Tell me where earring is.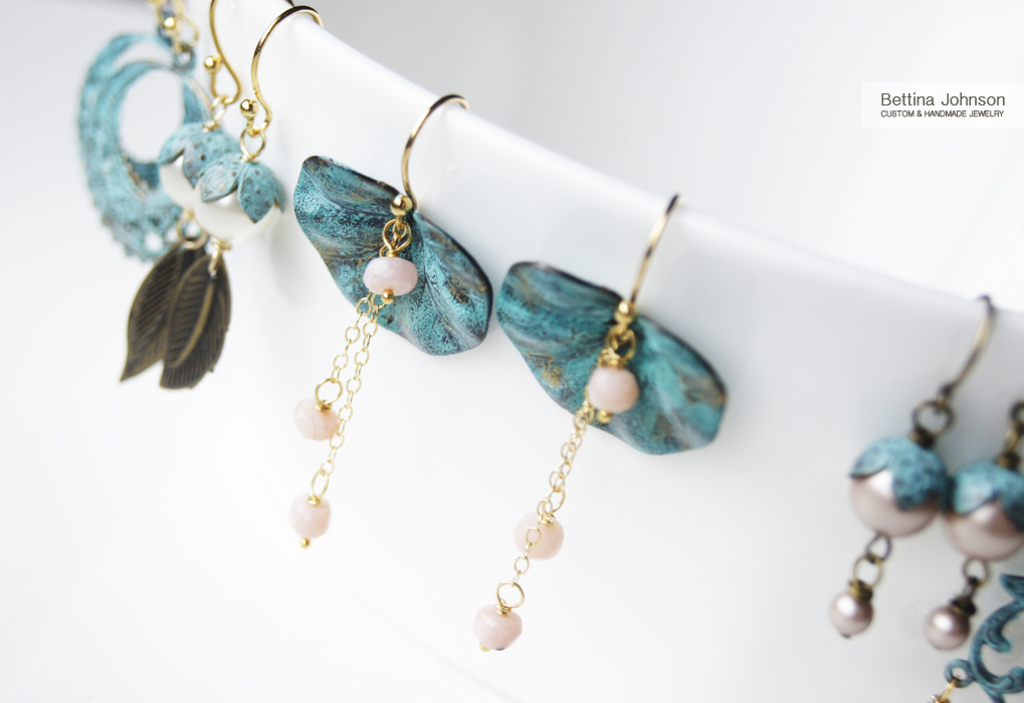
earring is at x1=928, y1=574, x2=1023, y2=702.
